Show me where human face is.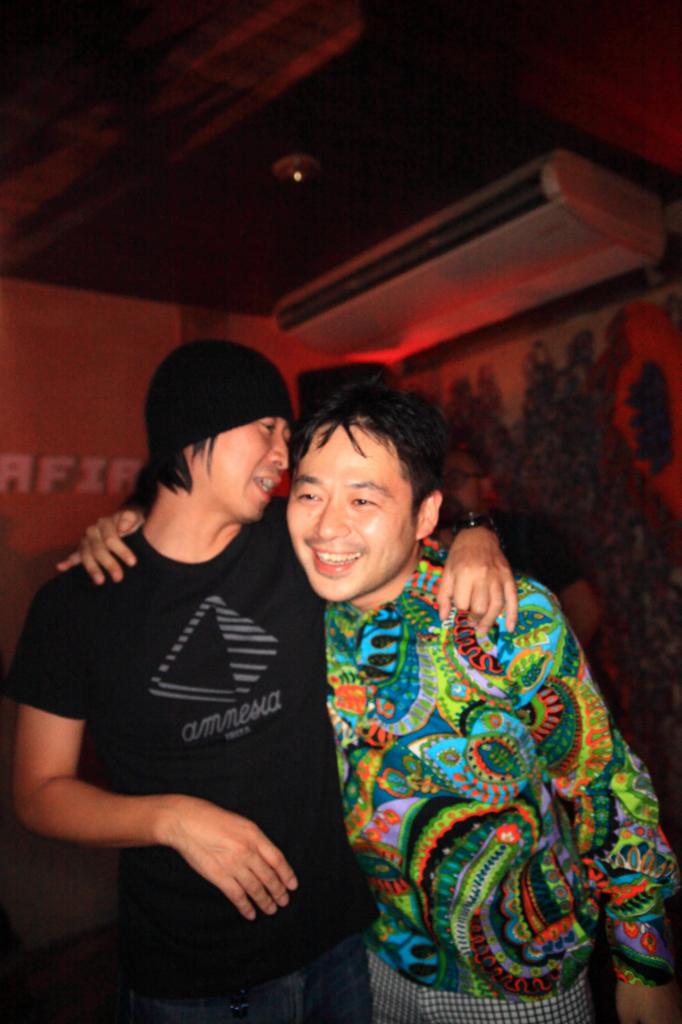
human face is at bbox=[189, 413, 293, 526].
